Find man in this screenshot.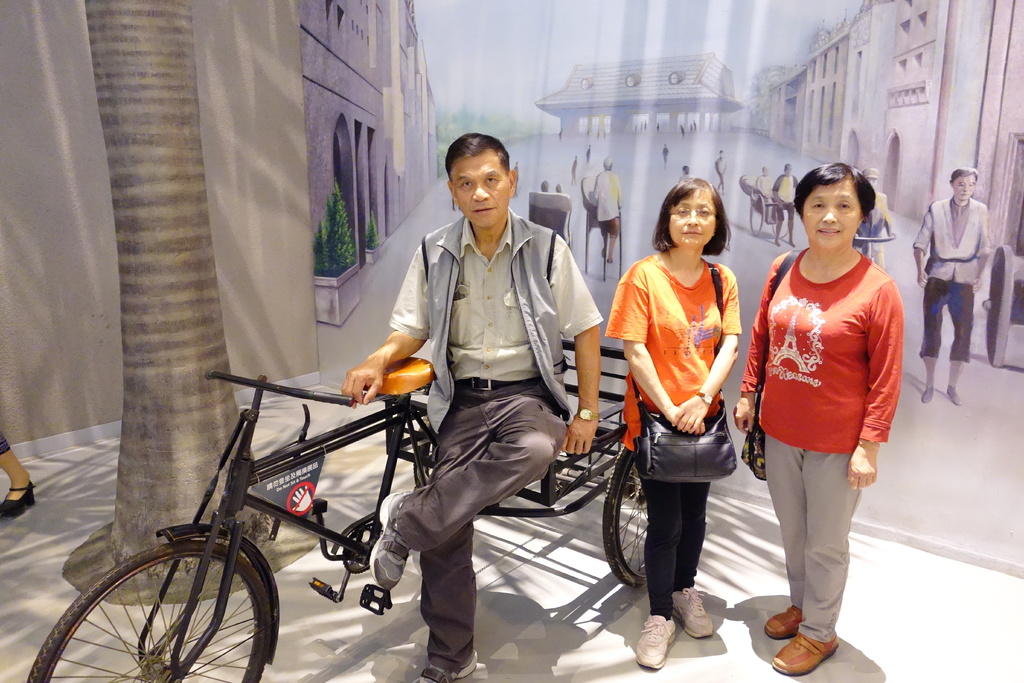
The bounding box for man is 915, 168, 1005, 404.
